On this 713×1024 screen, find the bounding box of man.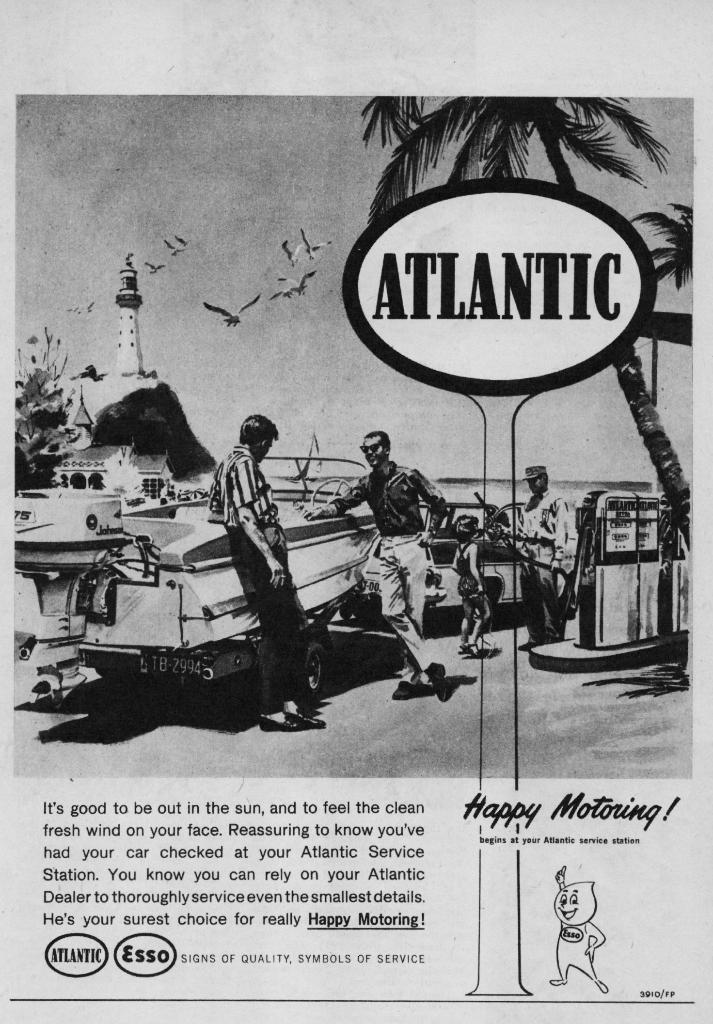
Bounding box: 516 468 575 652.
